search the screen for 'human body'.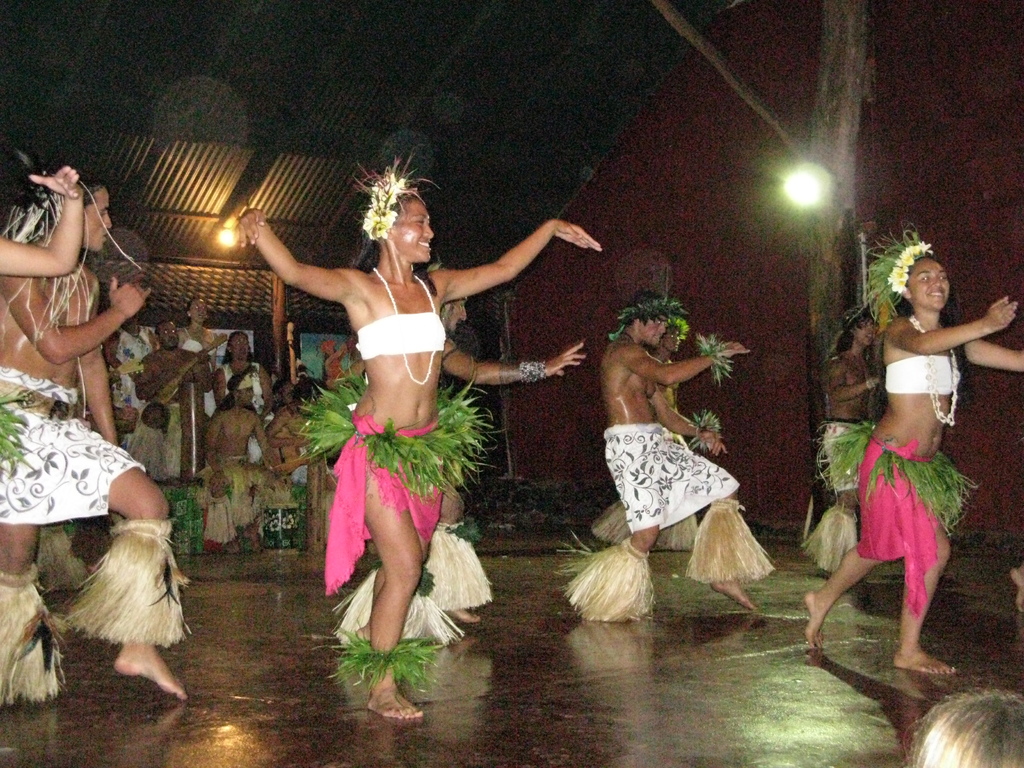
Found at pyautogui.locateOnScreen(230, 230, 608, 718).
